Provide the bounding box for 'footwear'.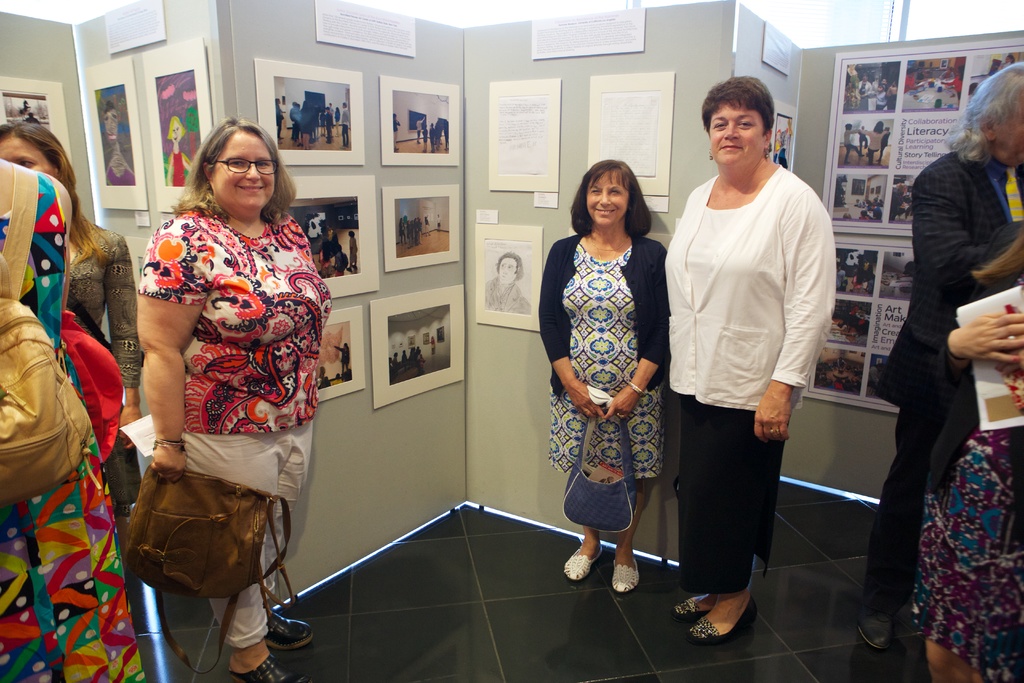
rect(564, 541, 605, 582).
